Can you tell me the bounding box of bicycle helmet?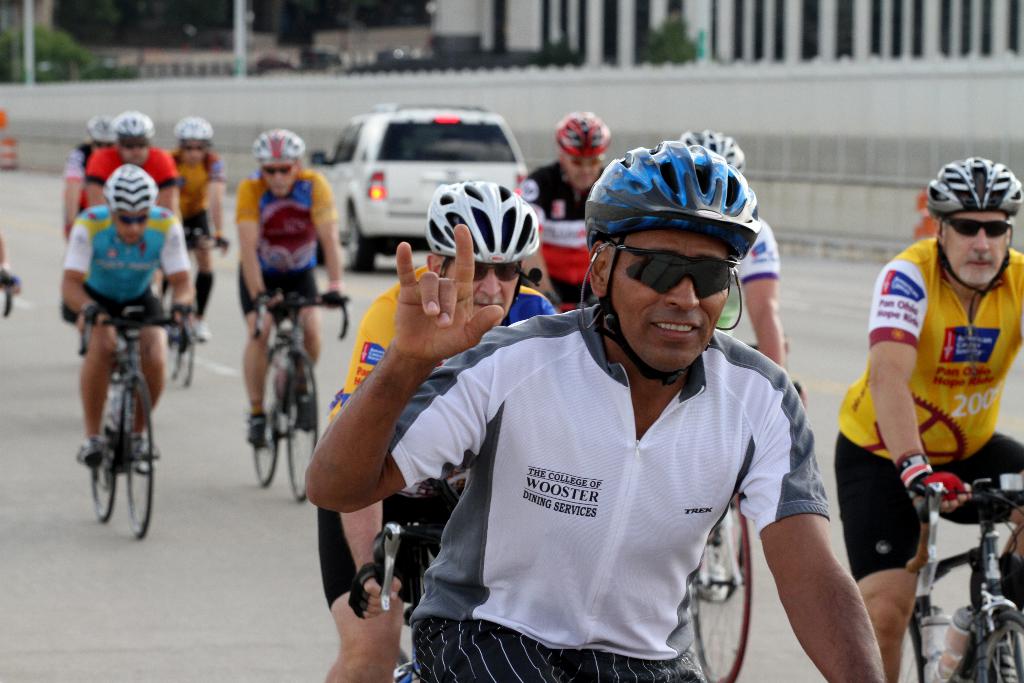
75:115:110:149.
